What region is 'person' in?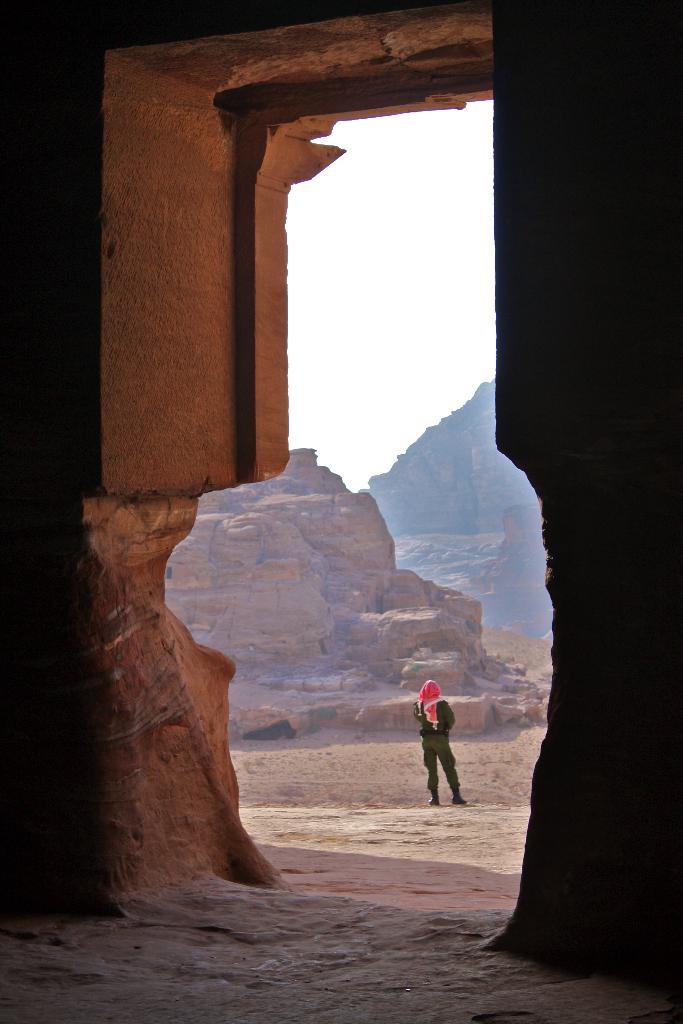
bbox=[414, 675, 459, 804].
